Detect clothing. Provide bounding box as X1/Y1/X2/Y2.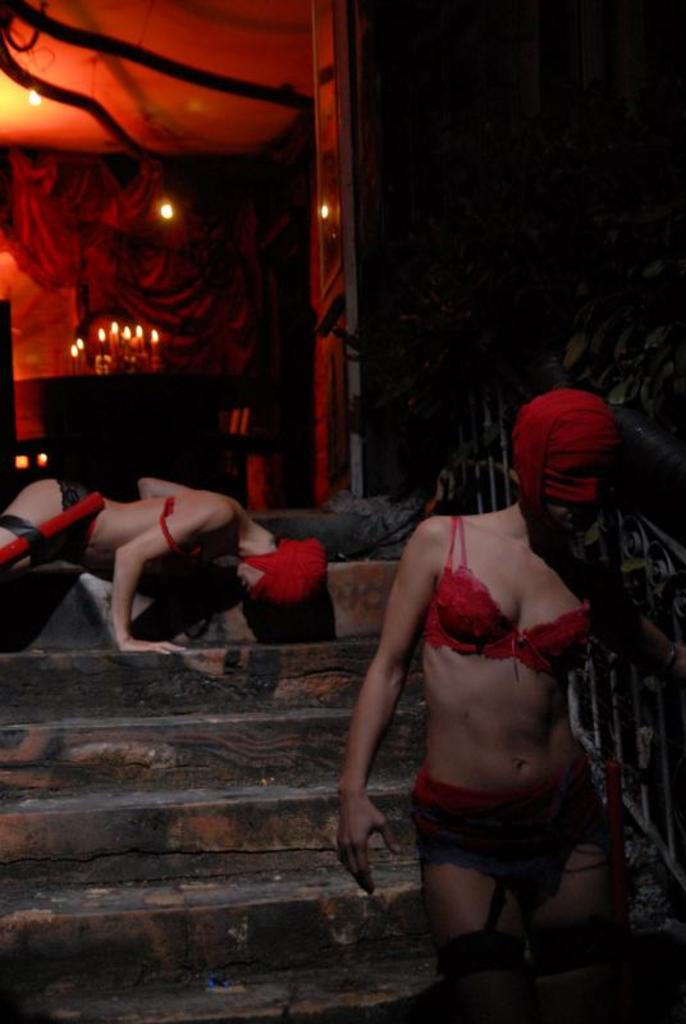
150/490/198/579.
